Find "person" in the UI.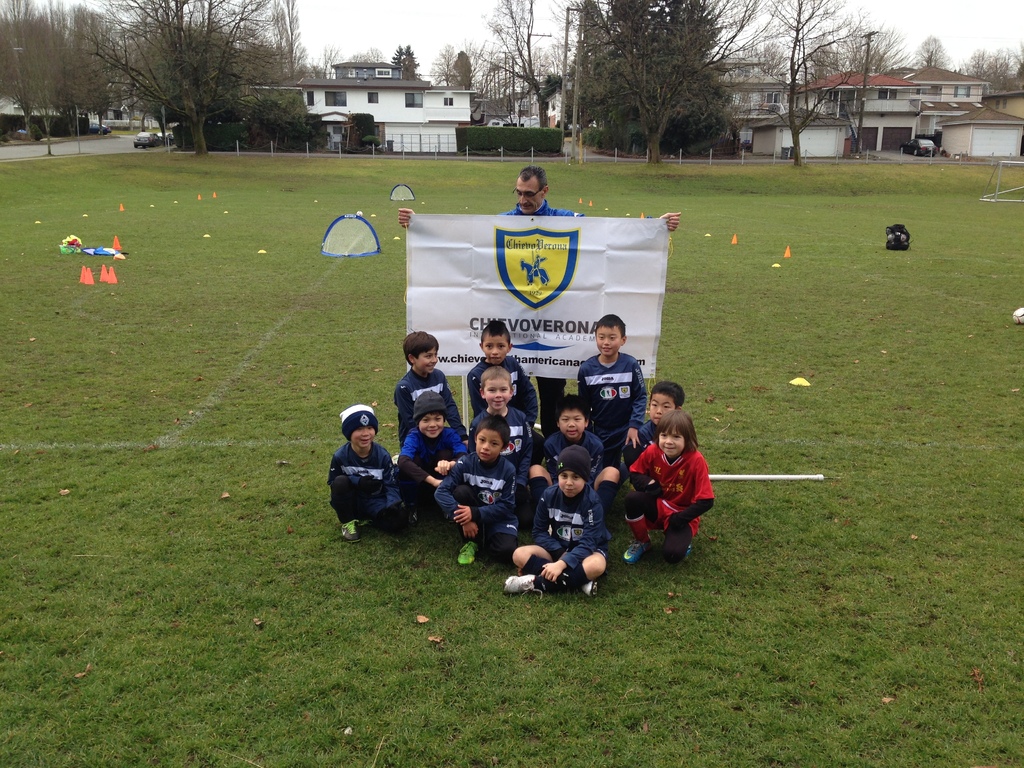
UI element at 605, 405, 719, 569.
